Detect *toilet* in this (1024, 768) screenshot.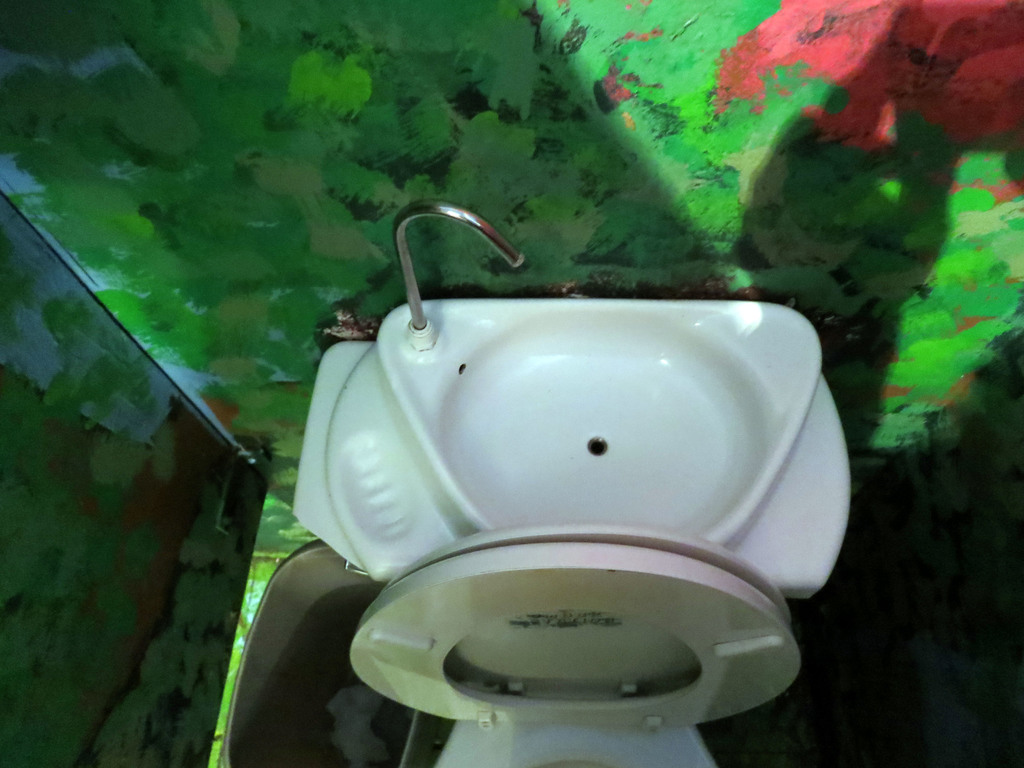
Detection: pyautogui.locateOnScreen(346, 531, 802, 767).
